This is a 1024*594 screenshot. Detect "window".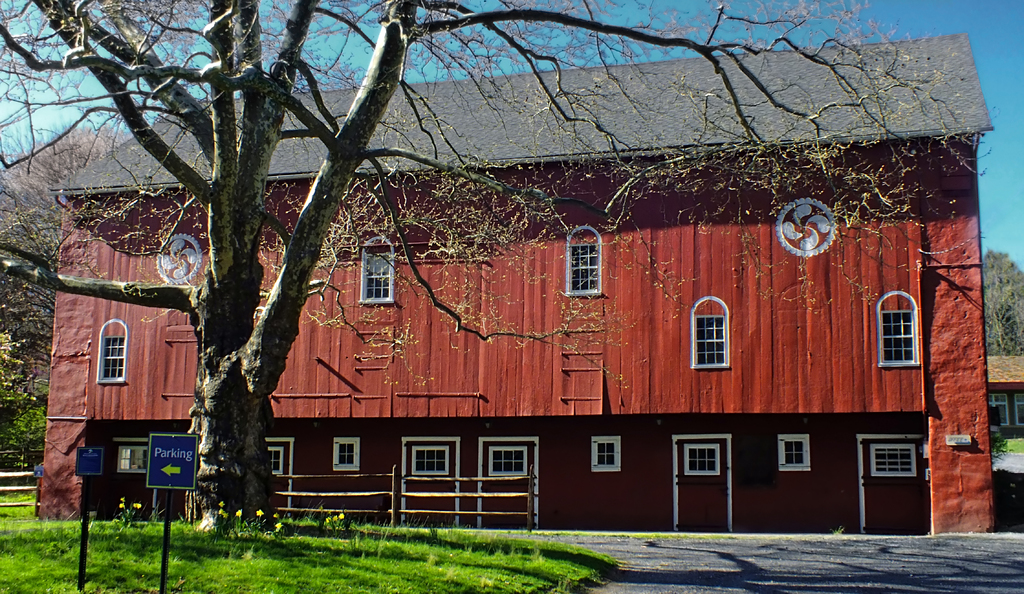
336:437:362:470.
